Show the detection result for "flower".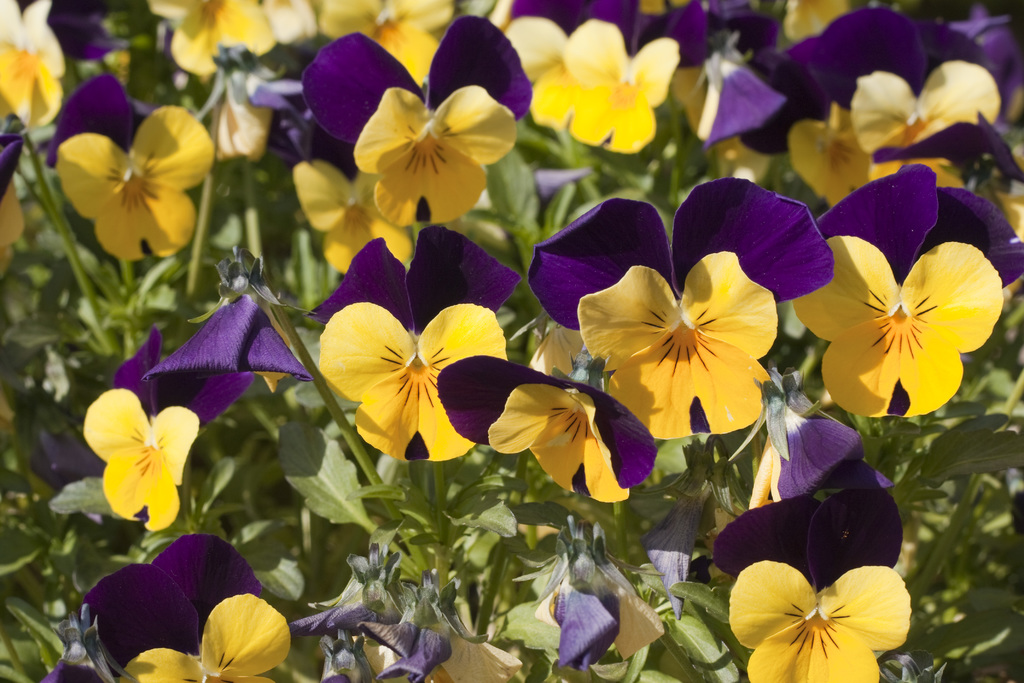
315/222/519/470.
